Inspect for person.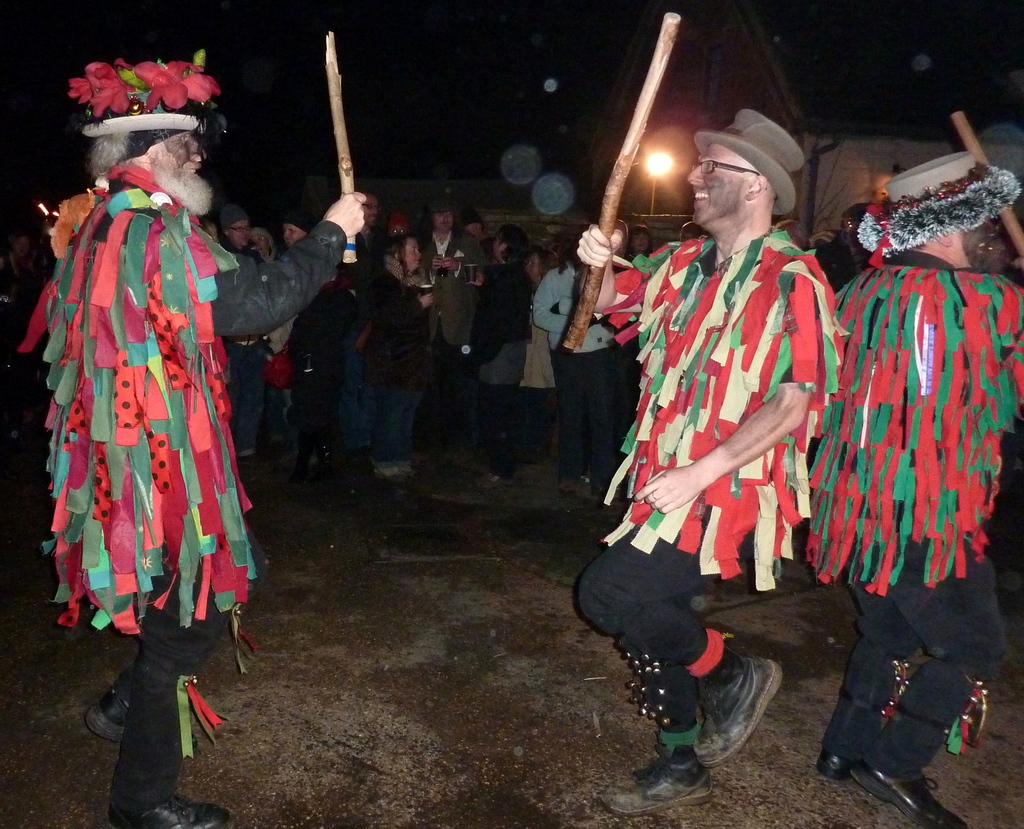
Inspection: <region>588, 94, 847, 785</region>.
